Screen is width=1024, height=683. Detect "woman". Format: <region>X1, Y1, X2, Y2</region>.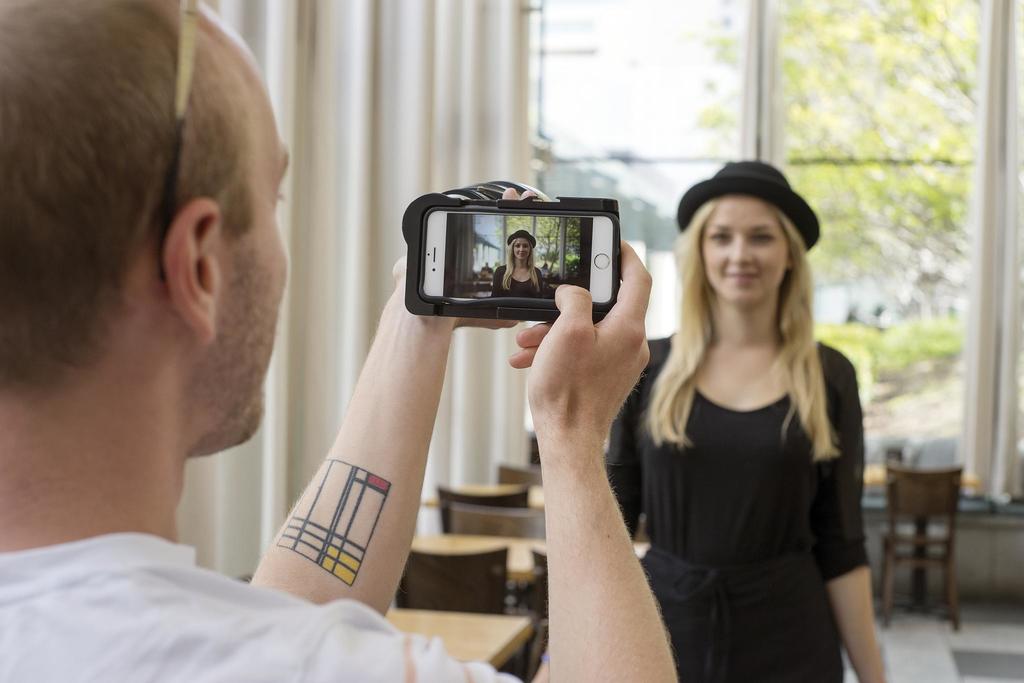
<region>627, 154, 883, 682</region>.
